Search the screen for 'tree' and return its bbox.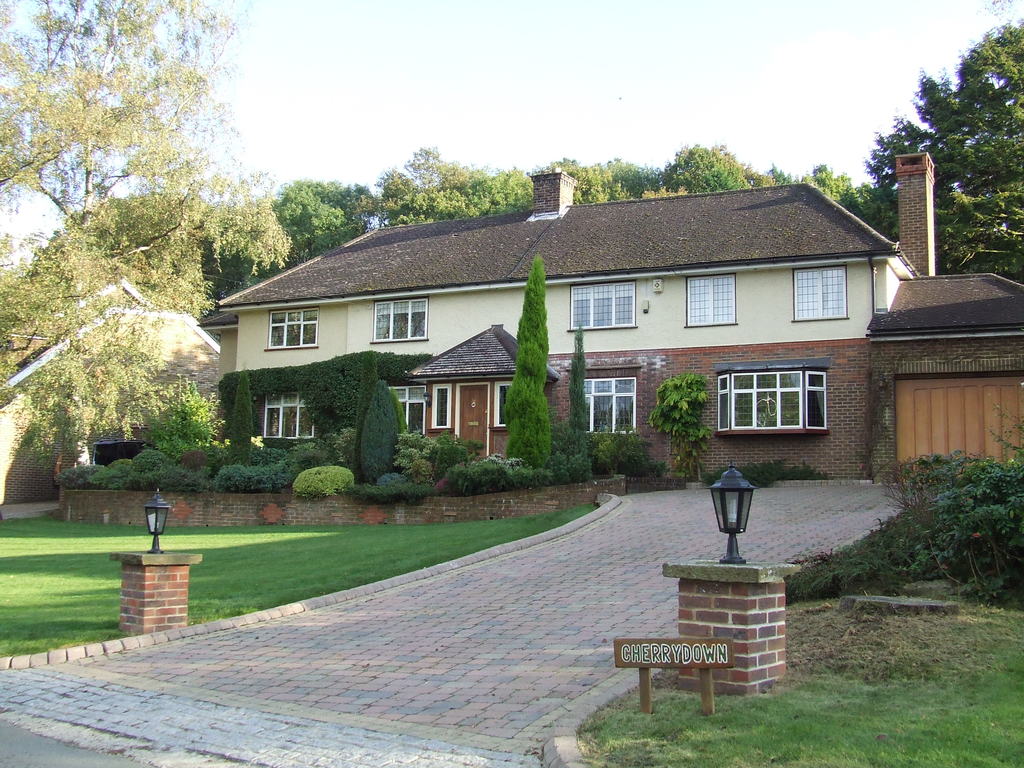
Found: BBox(349, 345, 382, 442).
